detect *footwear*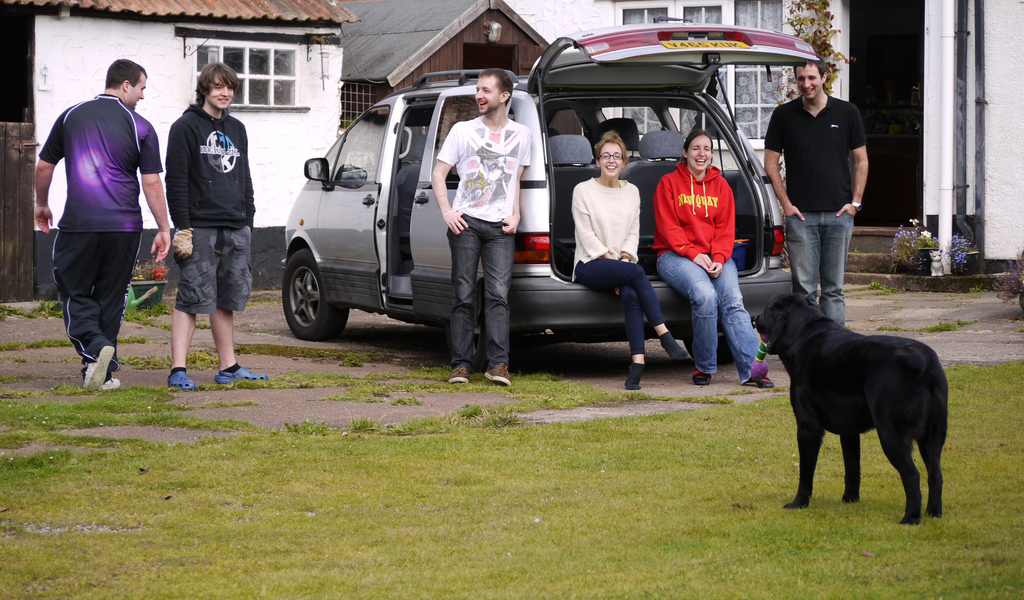
<region>212, 366, 264, 381</region>
